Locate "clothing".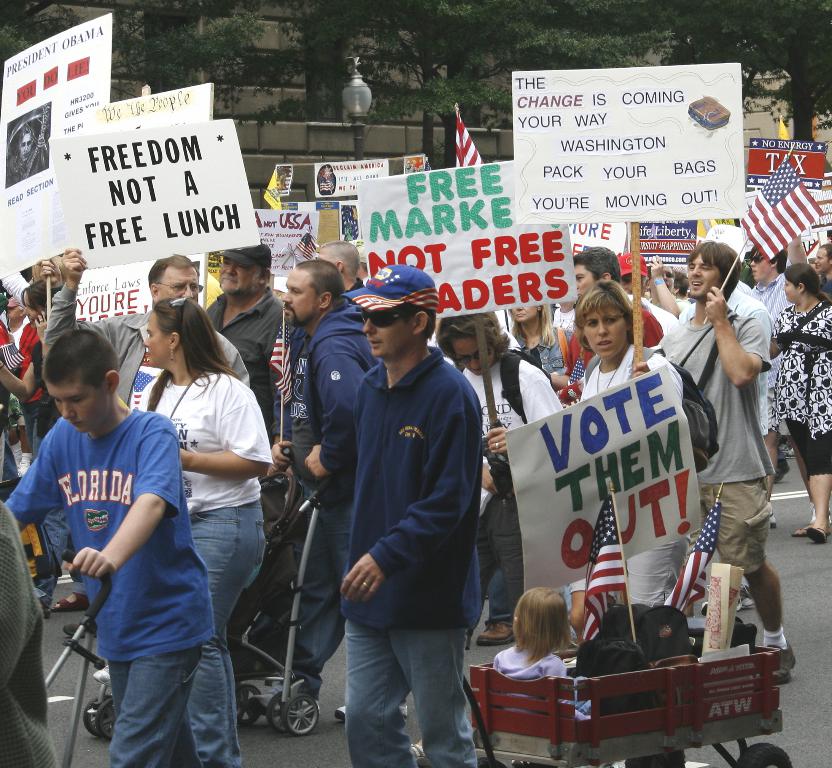
Bounding box: Rect(663, 303, 791, 663).
